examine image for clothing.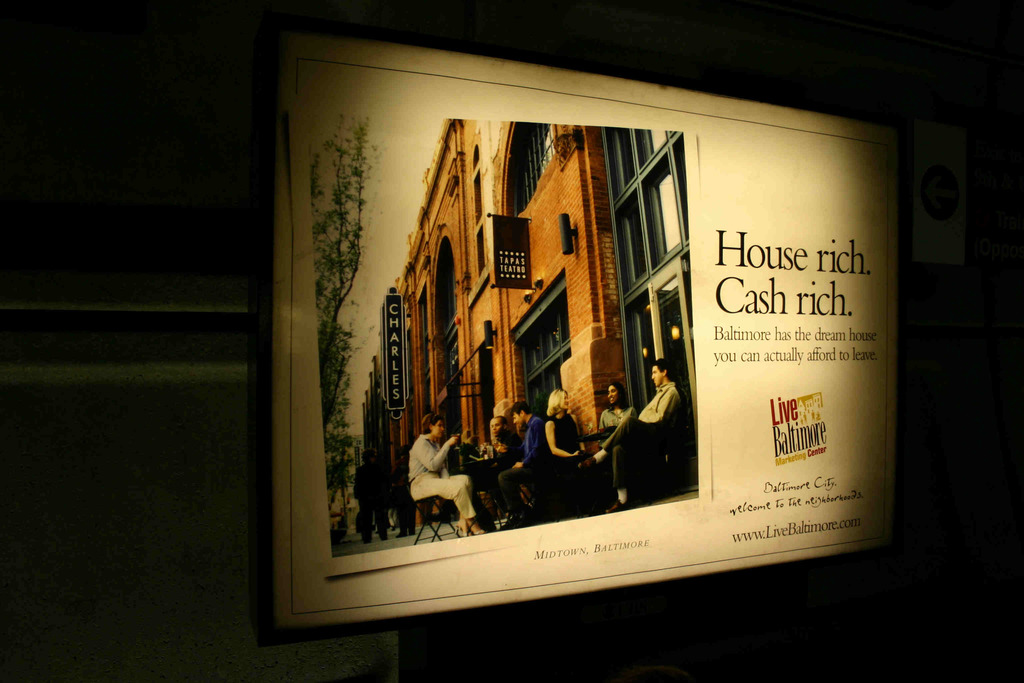
Examination result: Rect(647, 387, 684, 437).
